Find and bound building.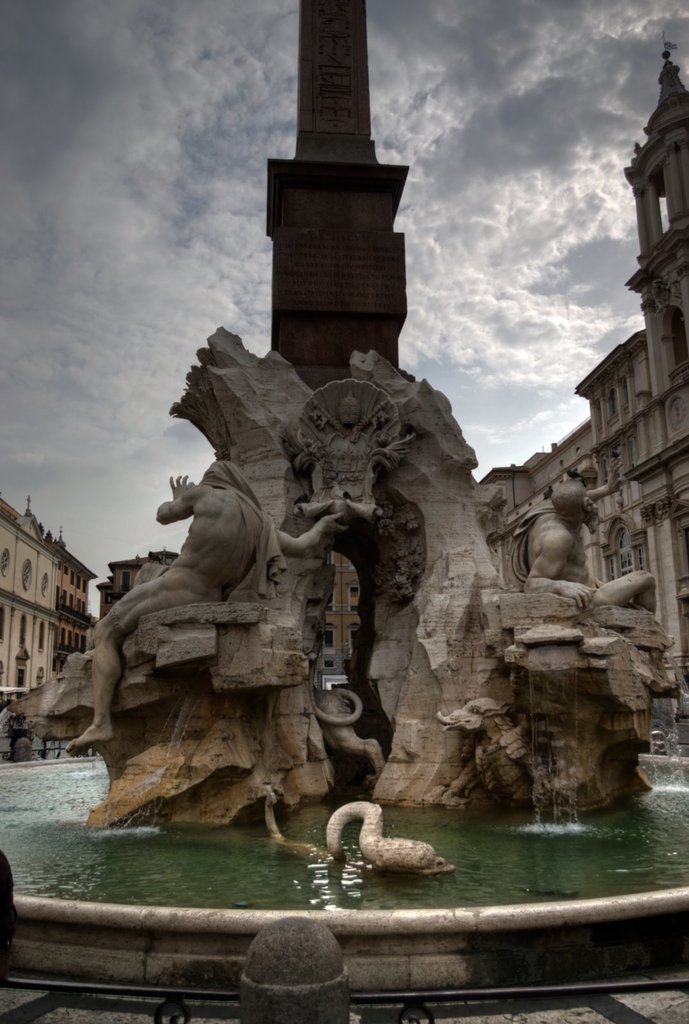
Bound: [0,505,60,710].
